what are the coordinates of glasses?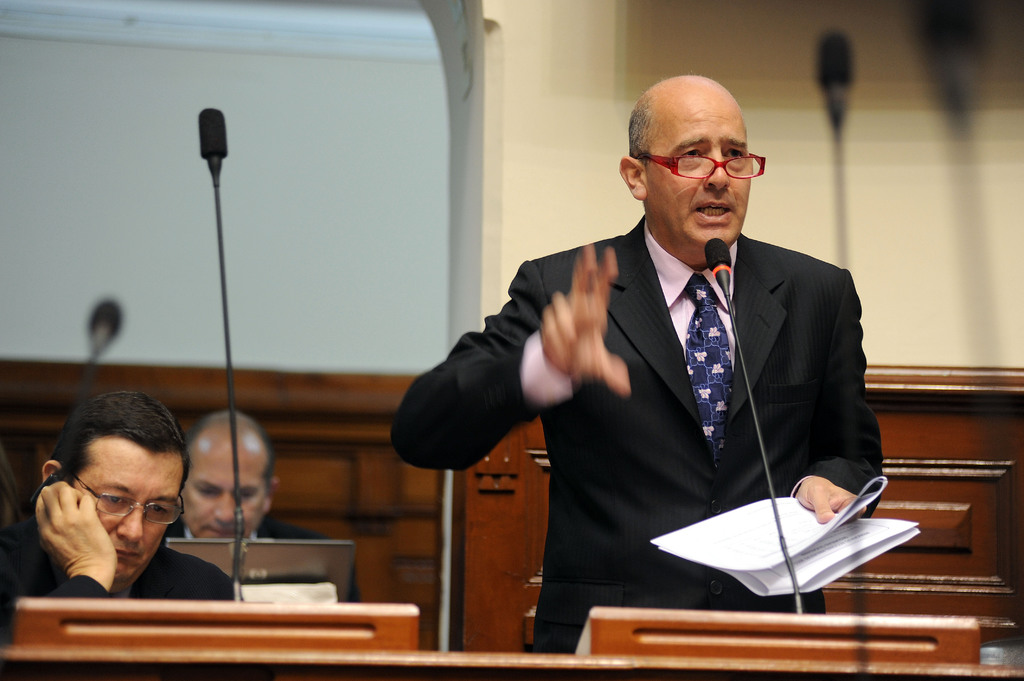
63,470,187,531.
